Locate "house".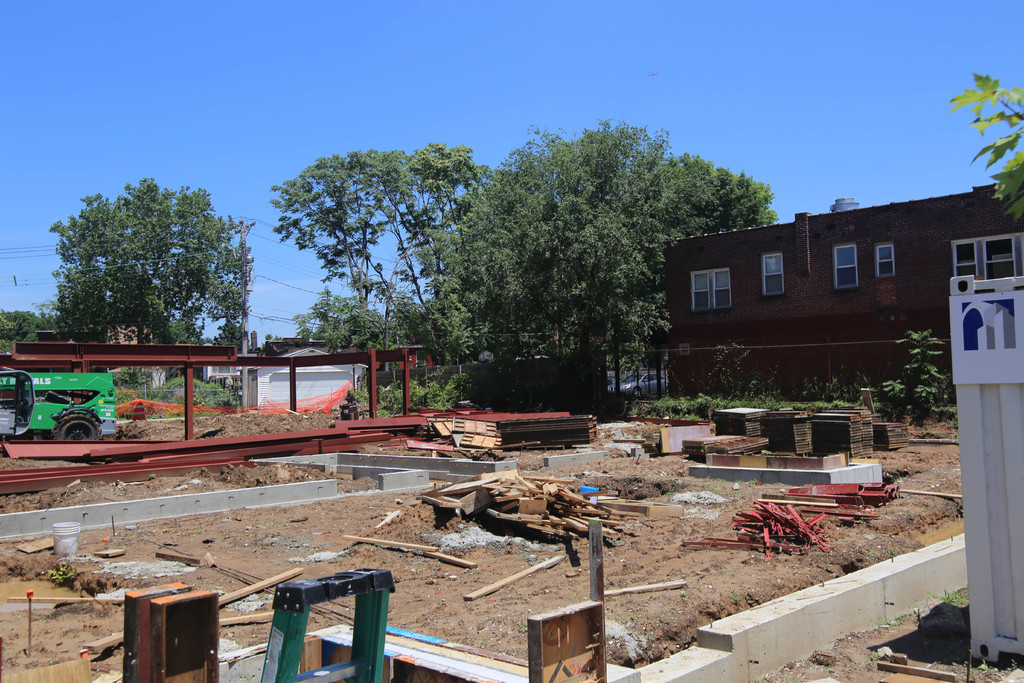
Bounding box: {"x1": 31, "y1": 318, "x2": 166, "y2": 390}.
